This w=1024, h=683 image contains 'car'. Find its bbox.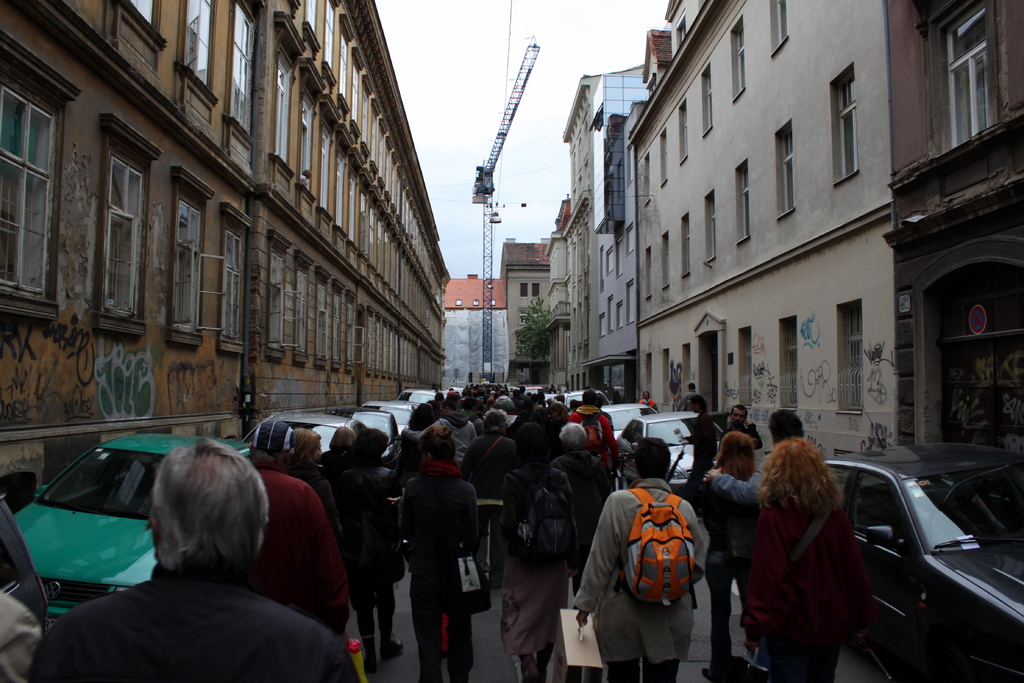
559/389/593/413.
